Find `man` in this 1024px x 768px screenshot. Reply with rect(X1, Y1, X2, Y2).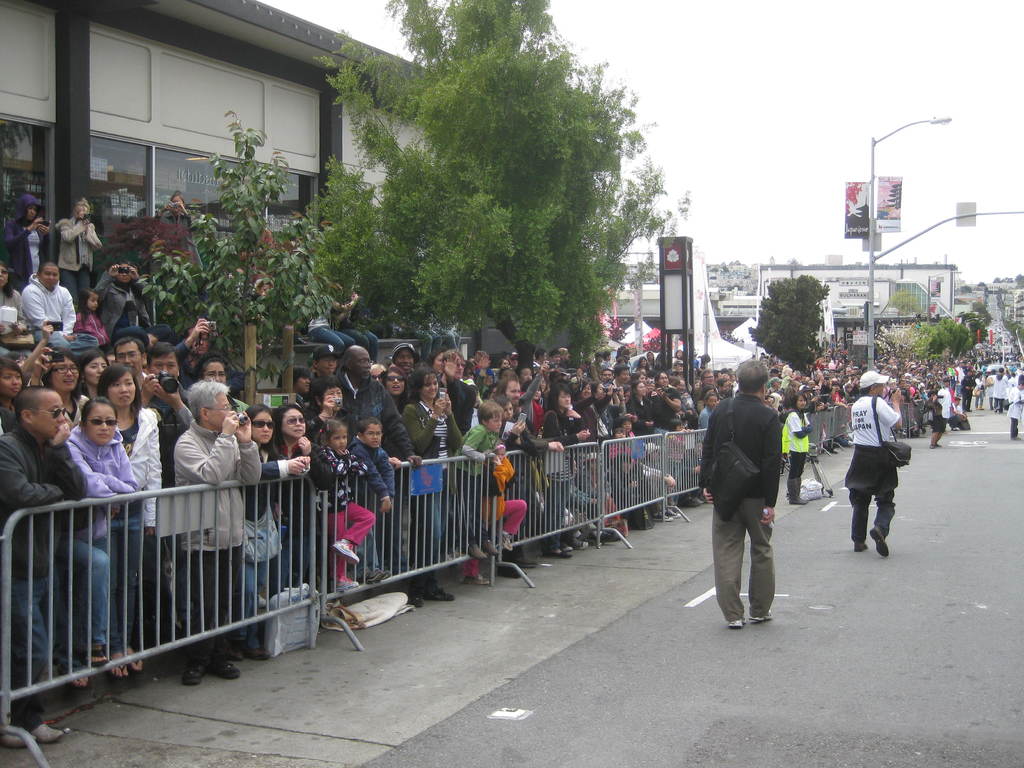
rect(118, 338, 147, 388).
